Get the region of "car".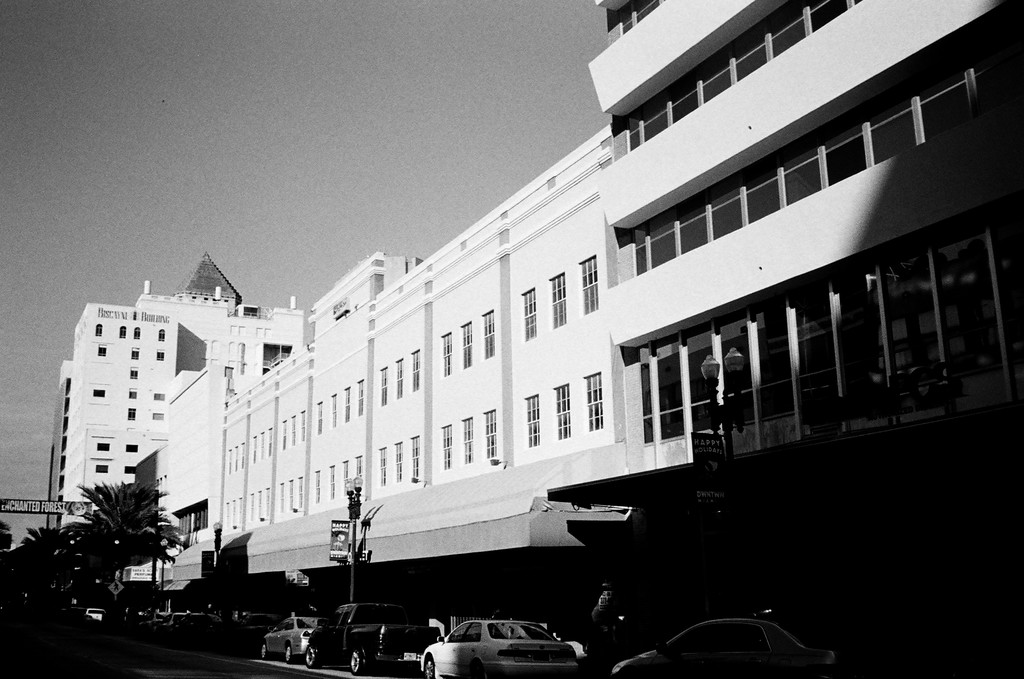
x1=258, y1=615, x2=326, y2=660.
